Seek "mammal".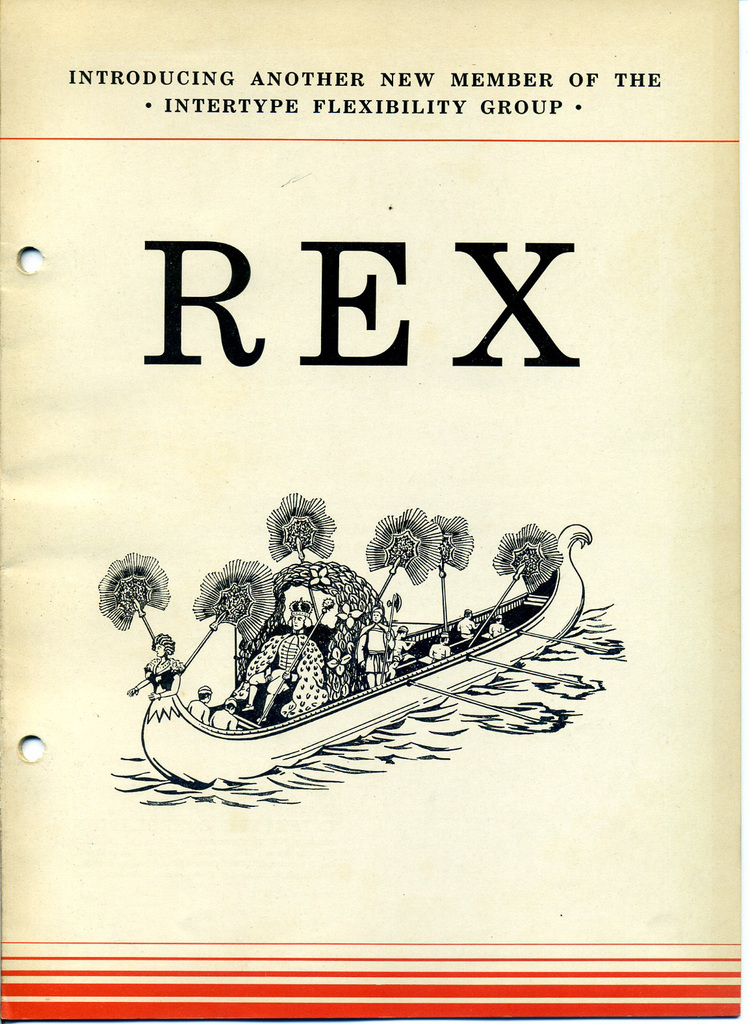
{"x1": 431, "y1": 633, "x2": 448, "y2": 656}.
